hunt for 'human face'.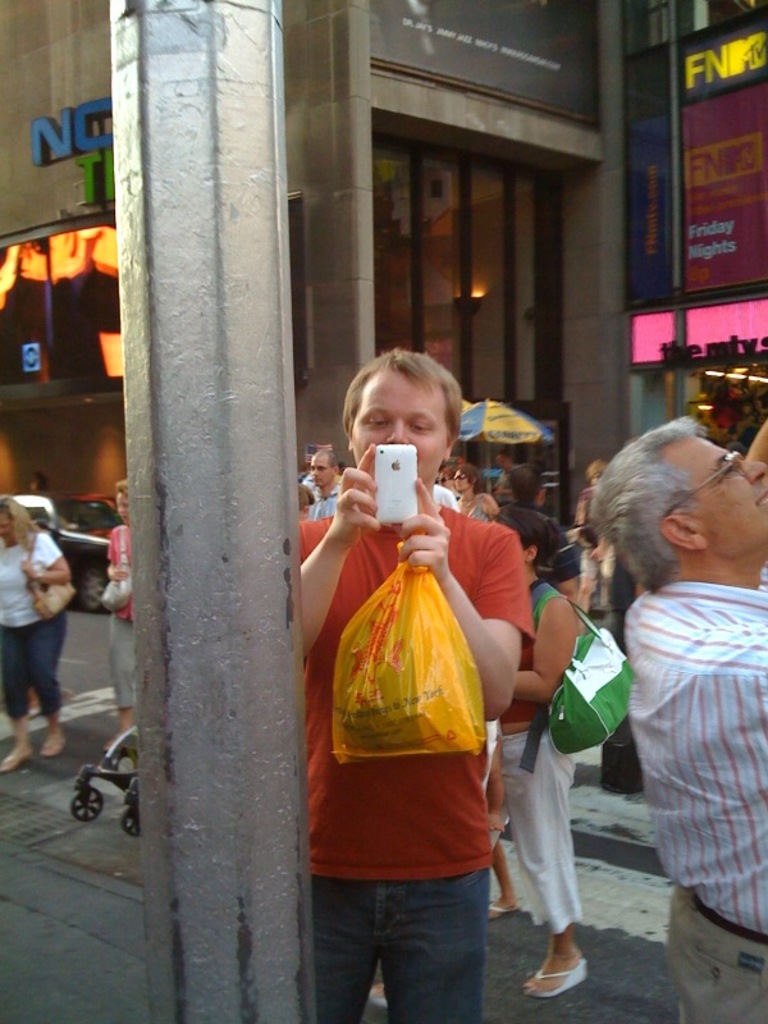
Hunted down at pyautogui.locateOnScreen(114, 498, 128, 521).
